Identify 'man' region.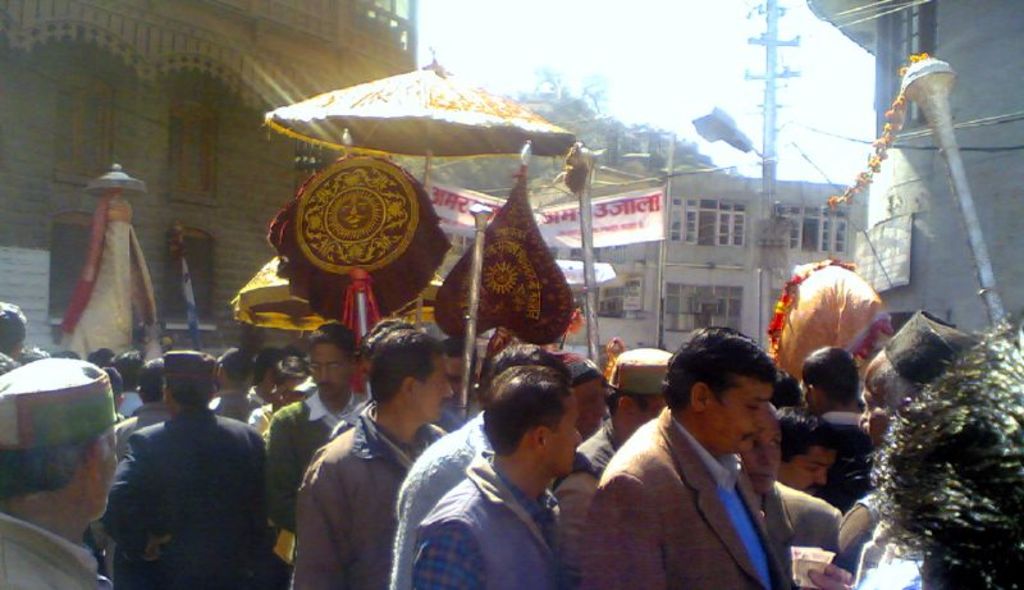
Region: (left=212, top=355, right=266, bottom=417).
